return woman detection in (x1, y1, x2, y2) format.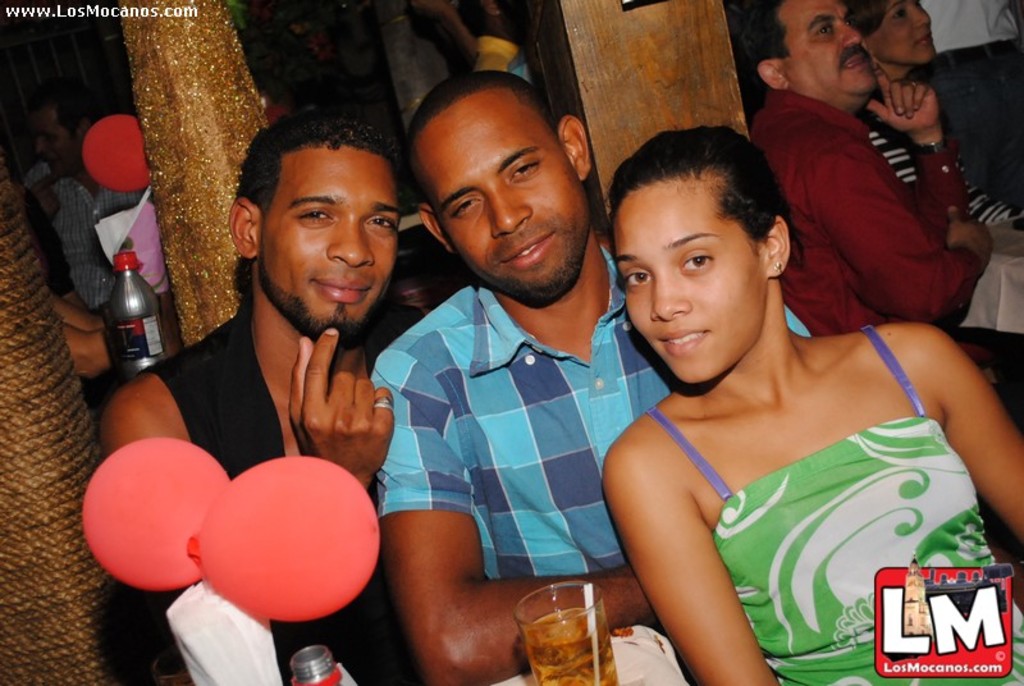
(856, 0, 1023, 223).
